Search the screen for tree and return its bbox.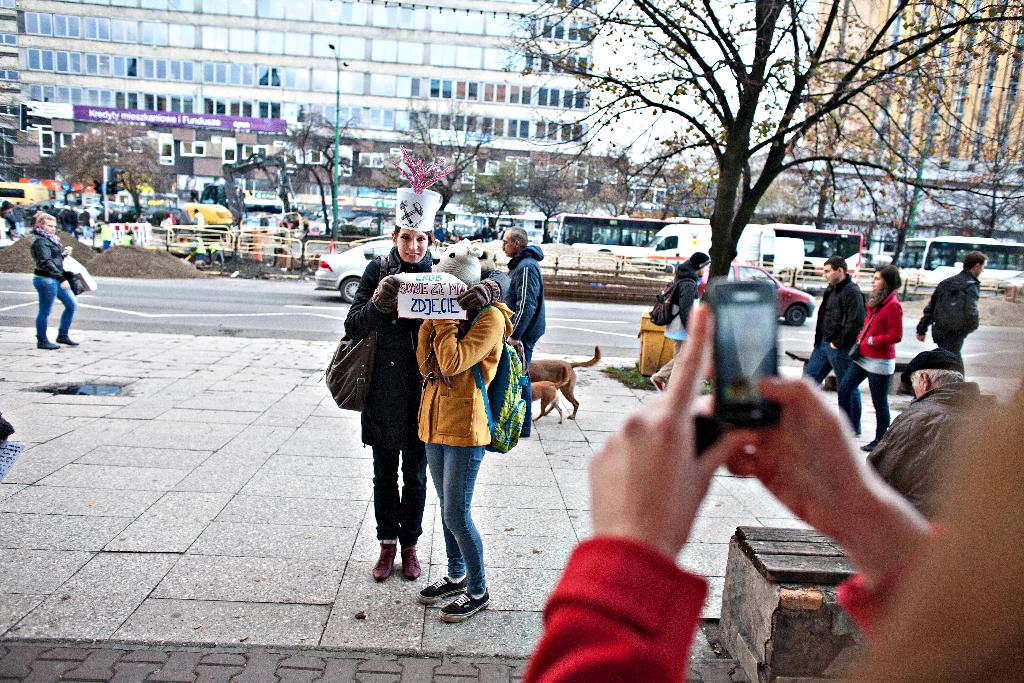
Found: bbox=[541, 17, 945, 278].
